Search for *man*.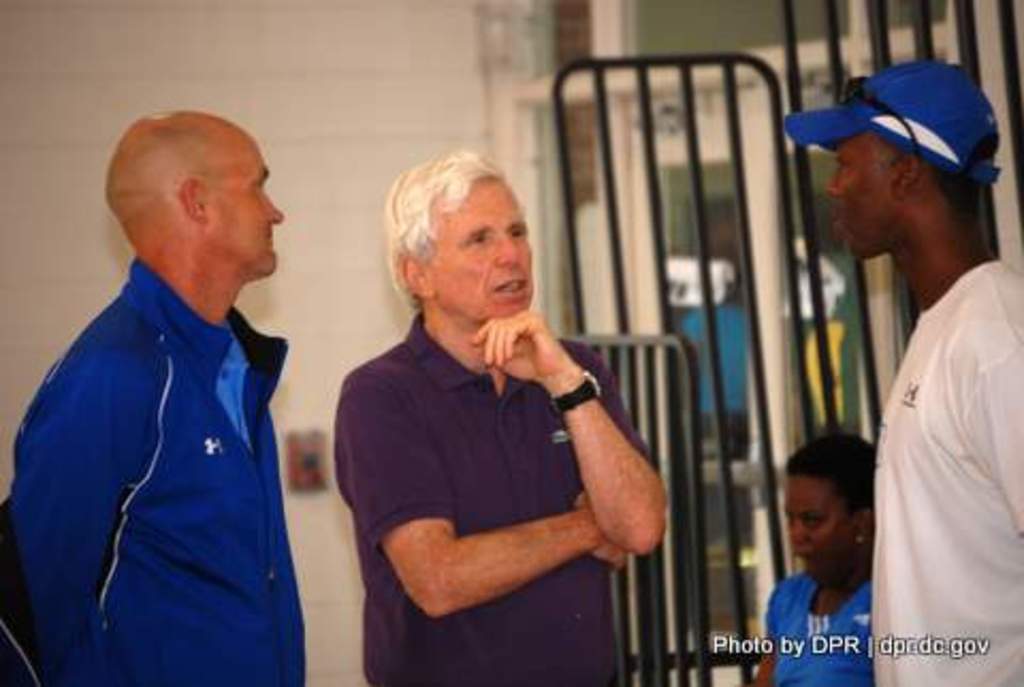
Found at (x1=0, y1=107, x2=307, y2=685).
